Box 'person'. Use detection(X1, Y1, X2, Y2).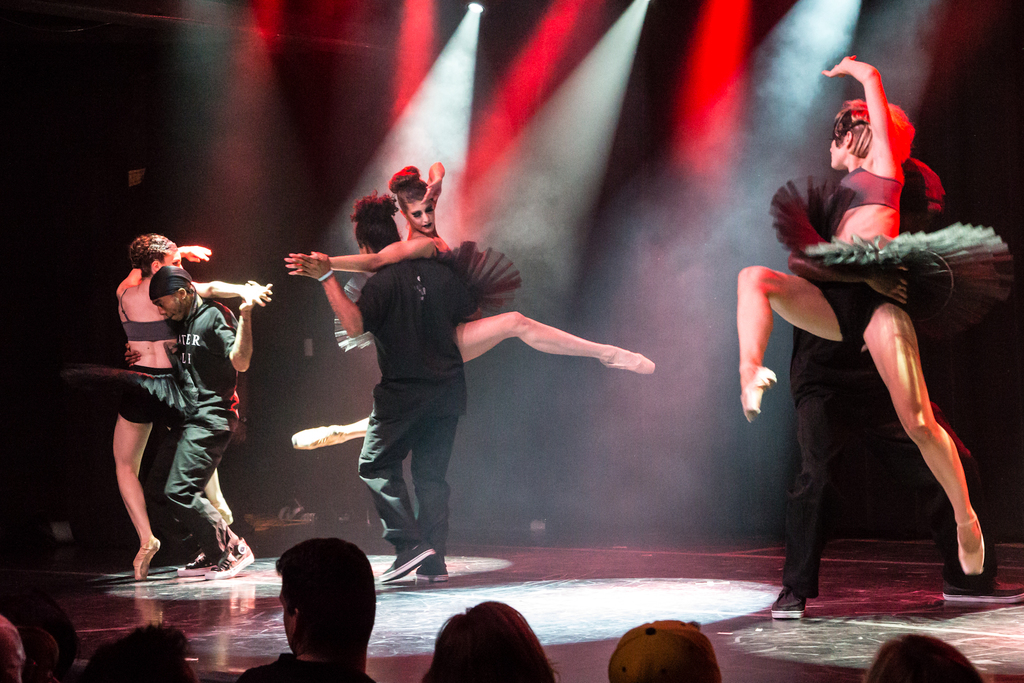
detection(98, 220, 276, 593).
